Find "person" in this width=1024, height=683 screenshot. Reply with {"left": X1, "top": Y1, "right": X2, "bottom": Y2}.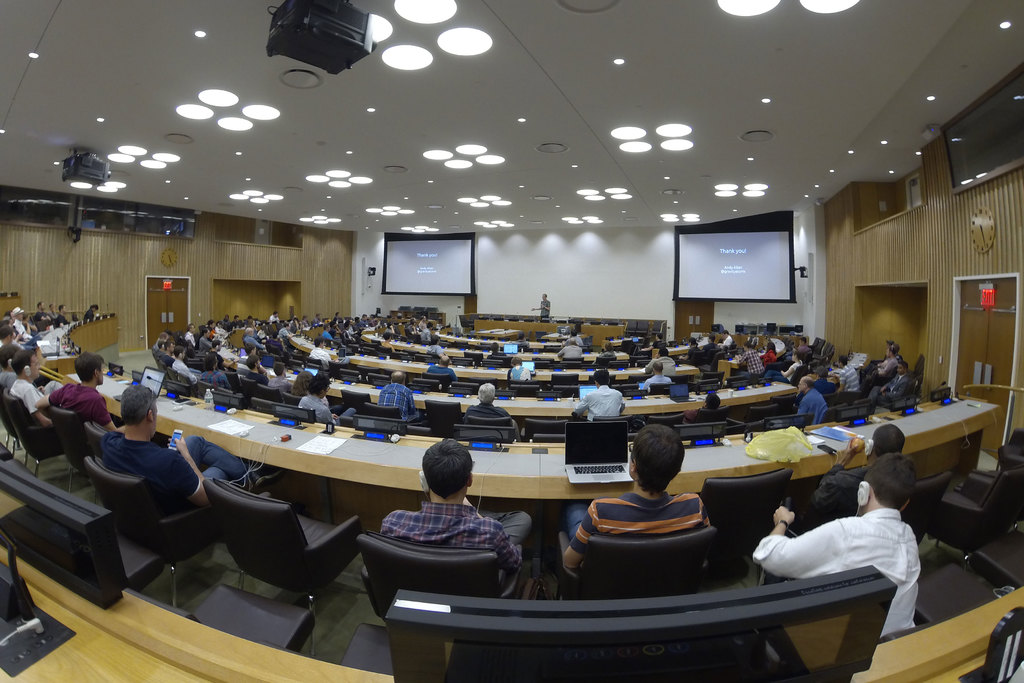
{"left": 739, "top": 343, "right": 762, "bottom": 377}.
